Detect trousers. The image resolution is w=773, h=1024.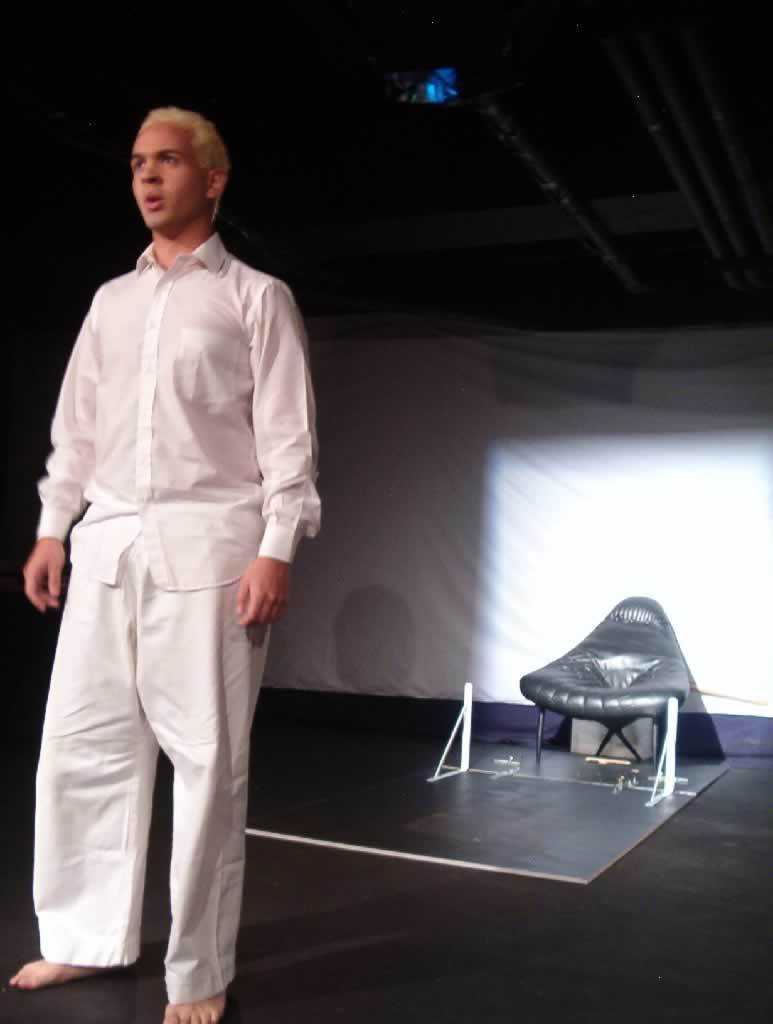
50 449 282 976.
